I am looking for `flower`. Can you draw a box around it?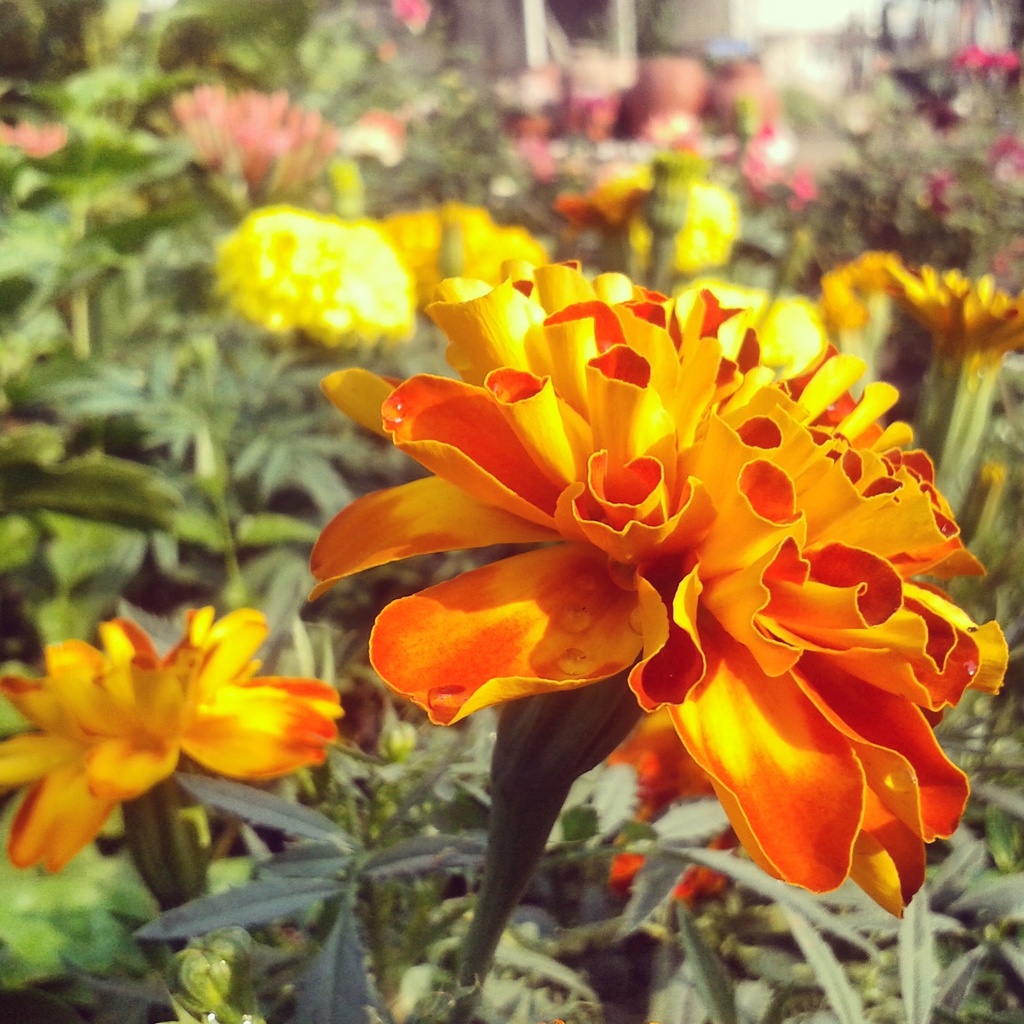
Sure, the bounding box is detection(209, 200, 413, 349).
